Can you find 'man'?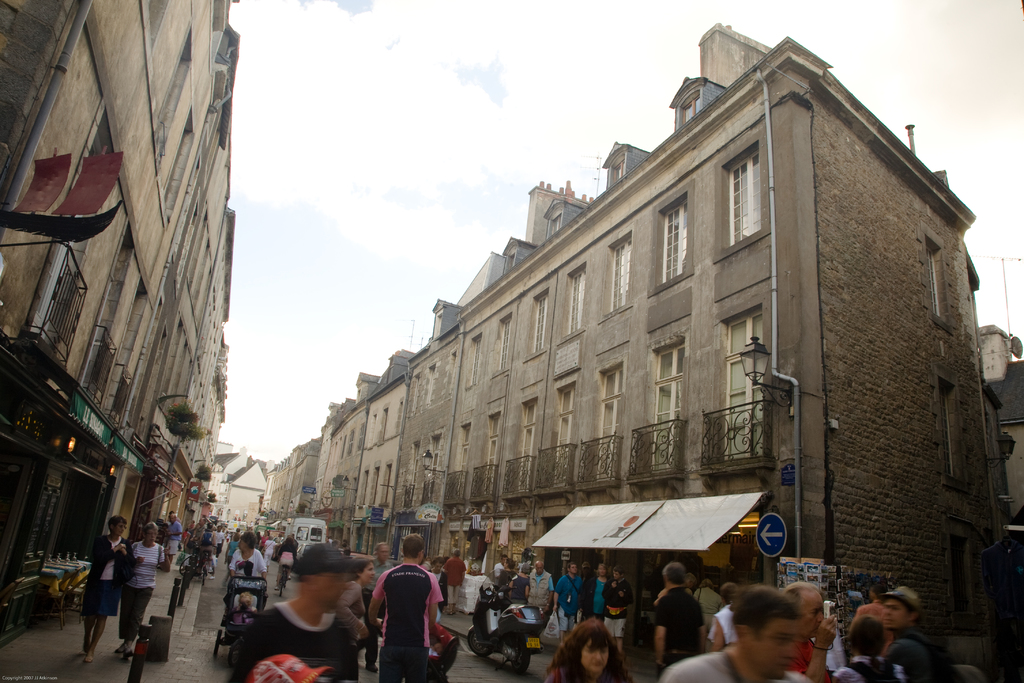
Yes, bounding box: bbox=(652, 564, 705, 673).
